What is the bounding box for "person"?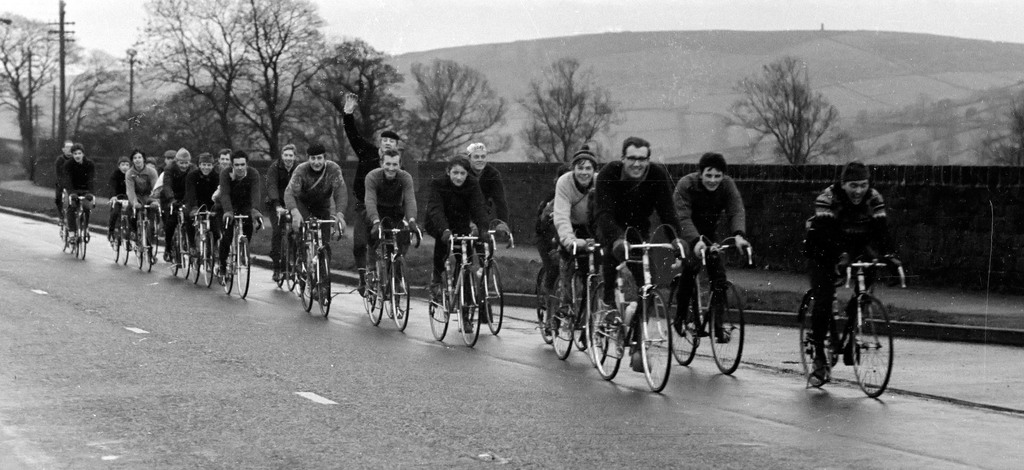
<box>150,139,211,258</box>.
